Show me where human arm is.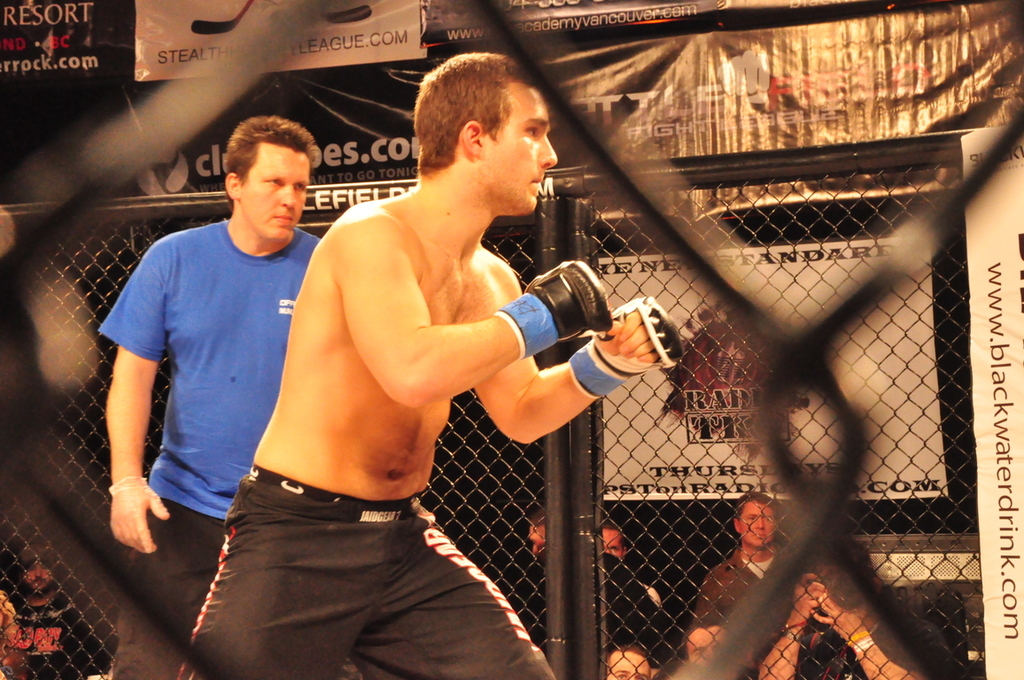
human arm is at bbox=(95, 231, 177, 554).
